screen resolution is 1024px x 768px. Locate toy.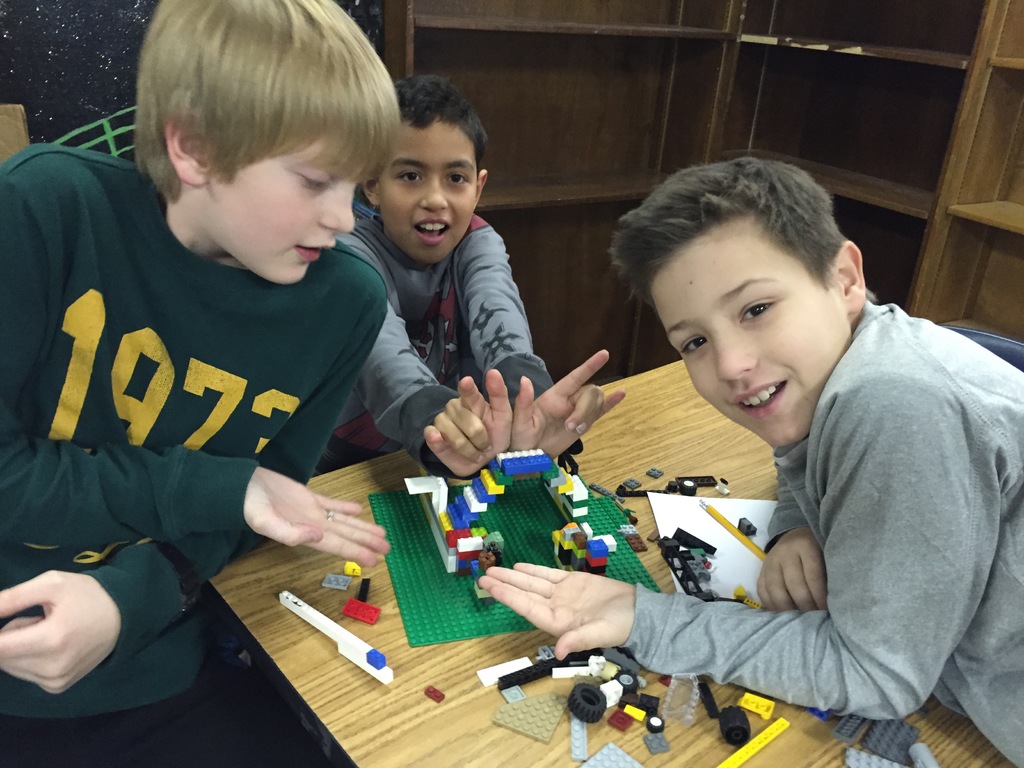
rect(342, 559, 363, 580).
